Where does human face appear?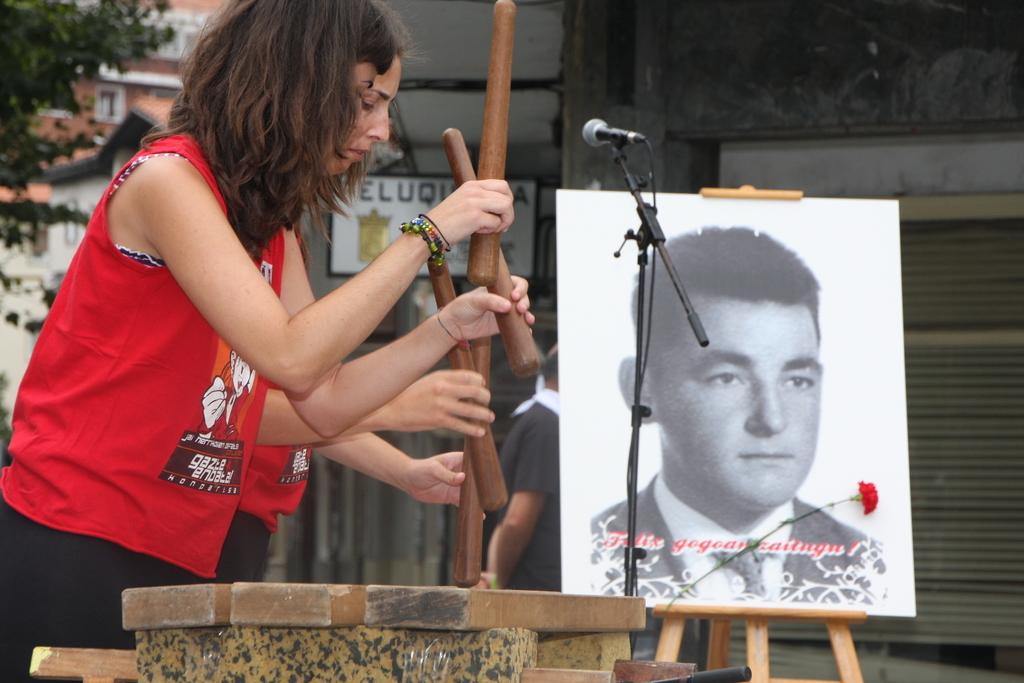
Appears at bbox=(342, 53, 406, 168).
